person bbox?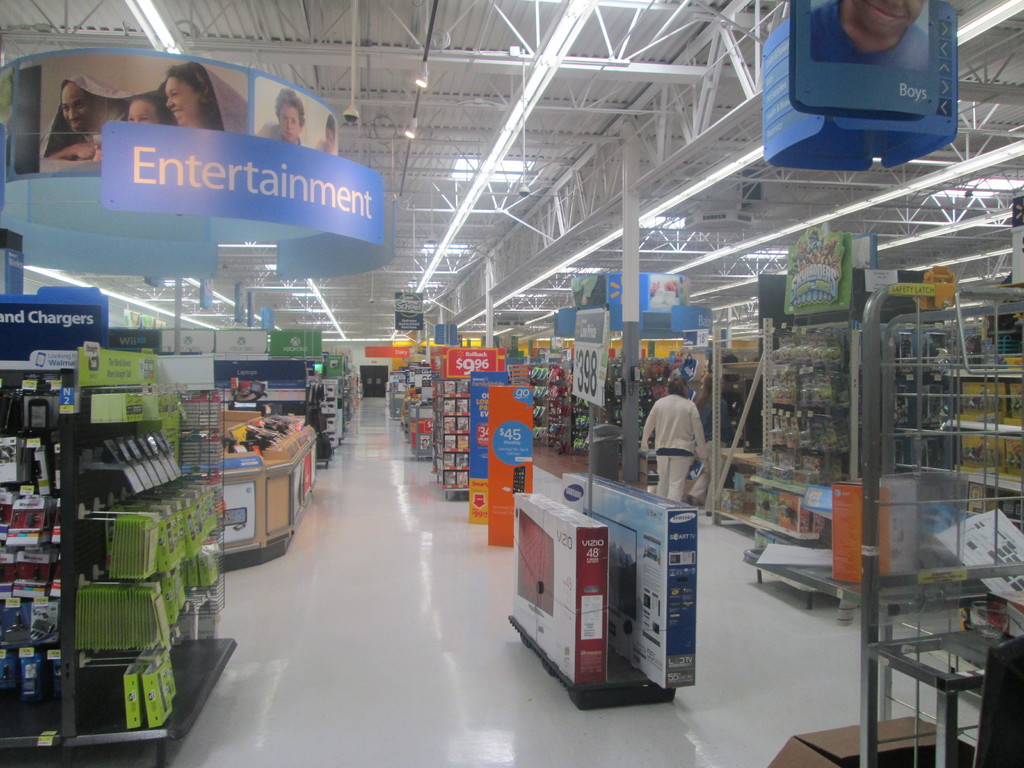
[x1=315, y1=114, x2=337, y2=157]
